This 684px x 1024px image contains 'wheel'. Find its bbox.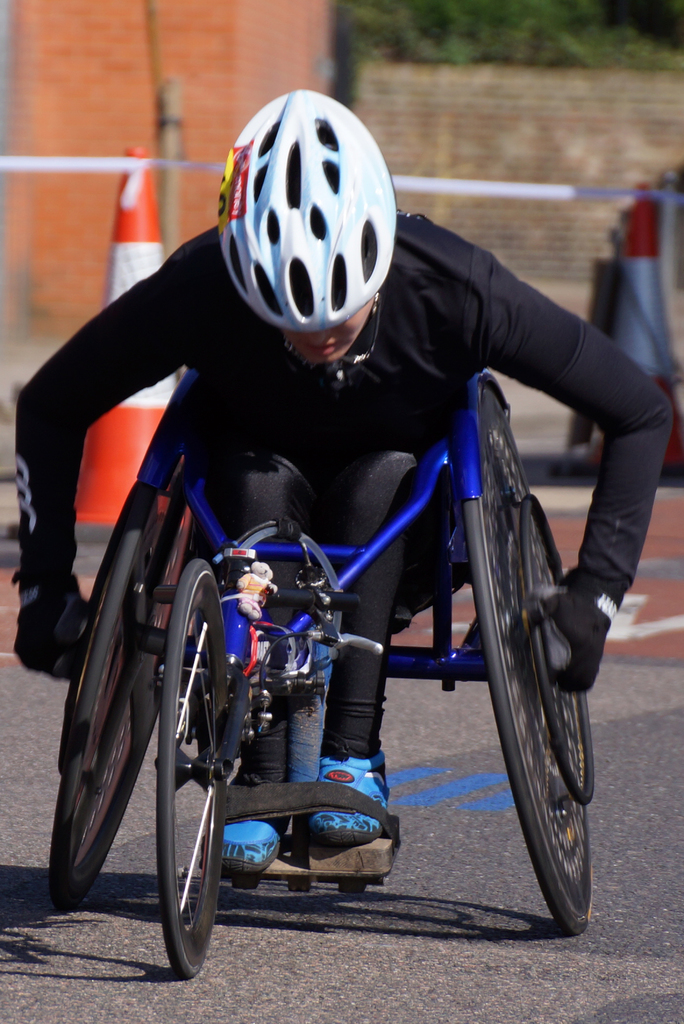
(53, 507, 209, 972).
